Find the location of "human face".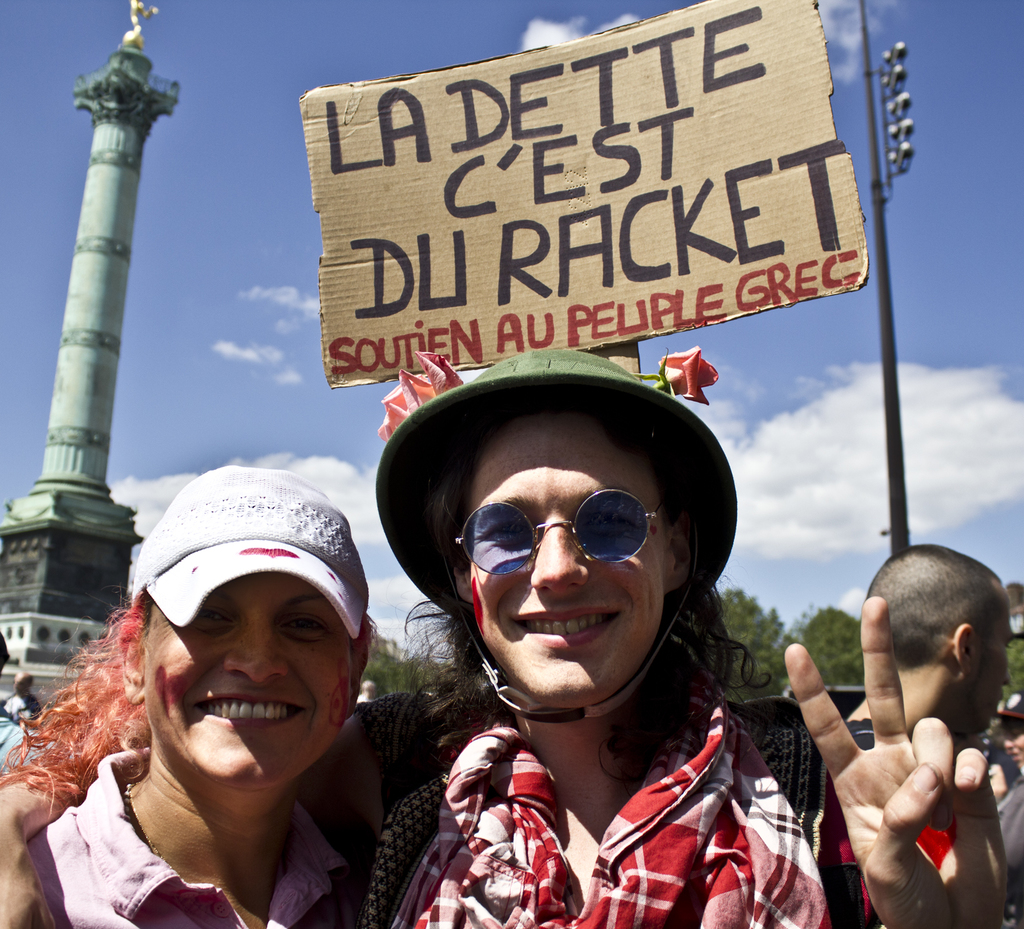
Location: box(1001, 715, 1023, 761).
